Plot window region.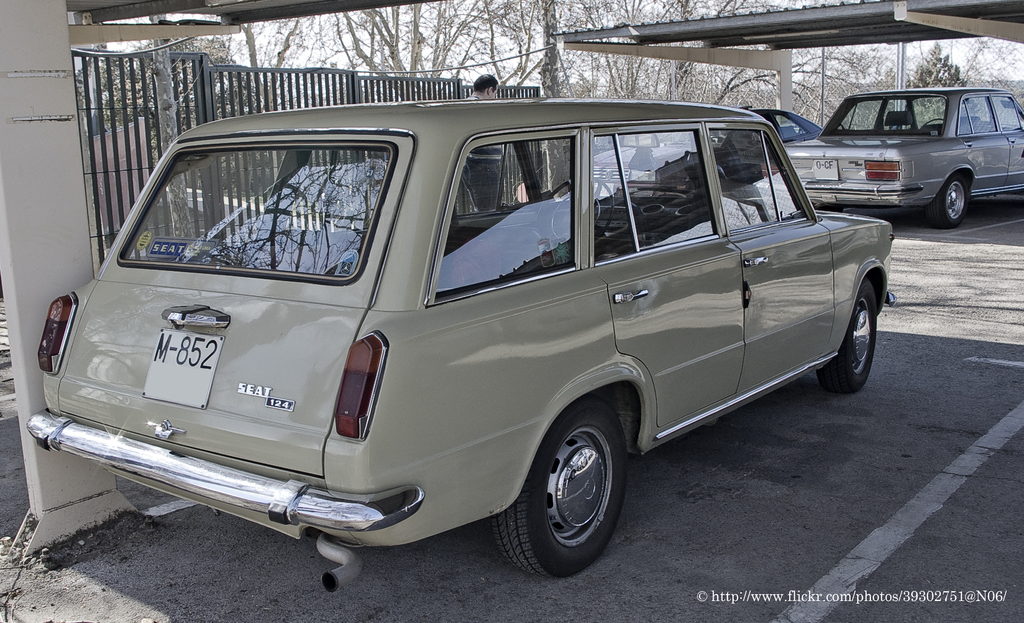
Plotted at x1=429 y1=132 x2=577 y2=301.
